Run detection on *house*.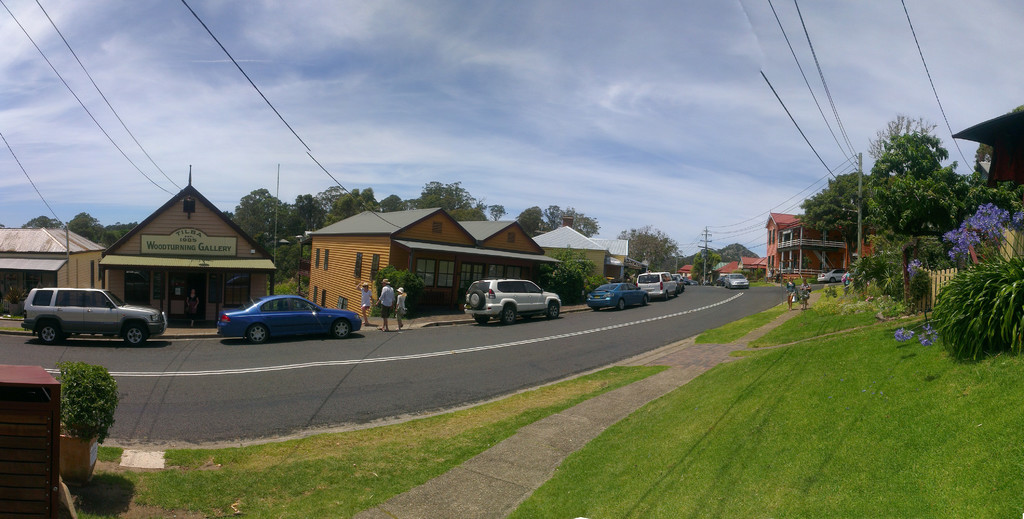
Result: x1=729, y1=258, x2=755, y2=280.
